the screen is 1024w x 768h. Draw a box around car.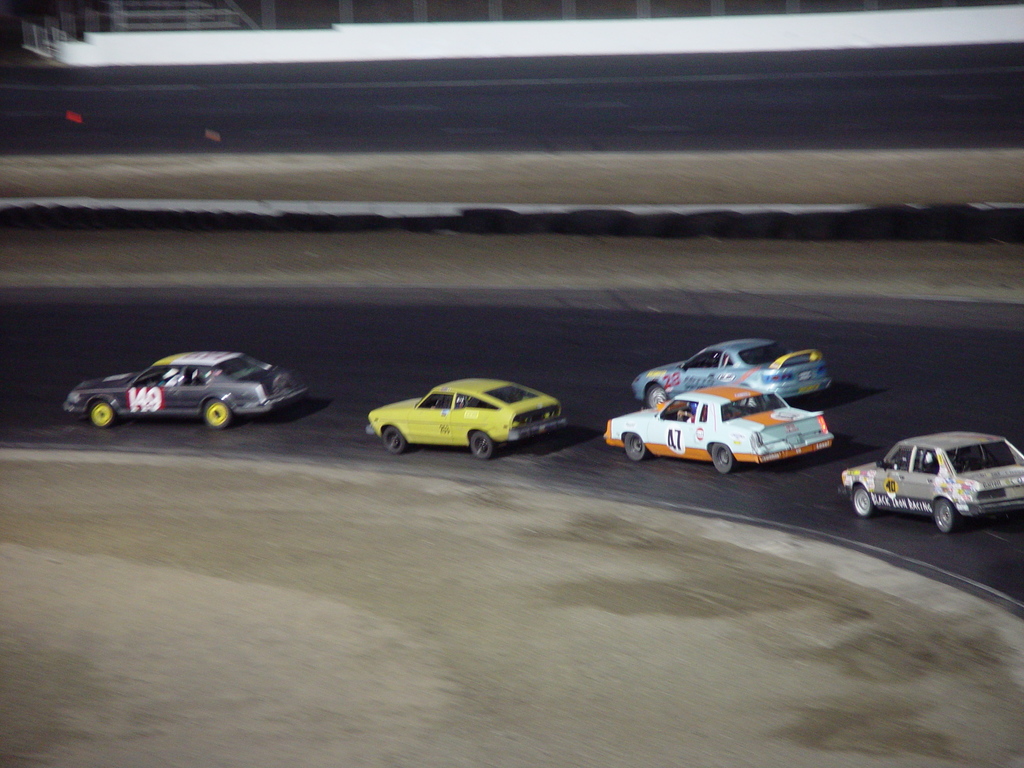
left=68, top=349, right=303, bottom=429.
